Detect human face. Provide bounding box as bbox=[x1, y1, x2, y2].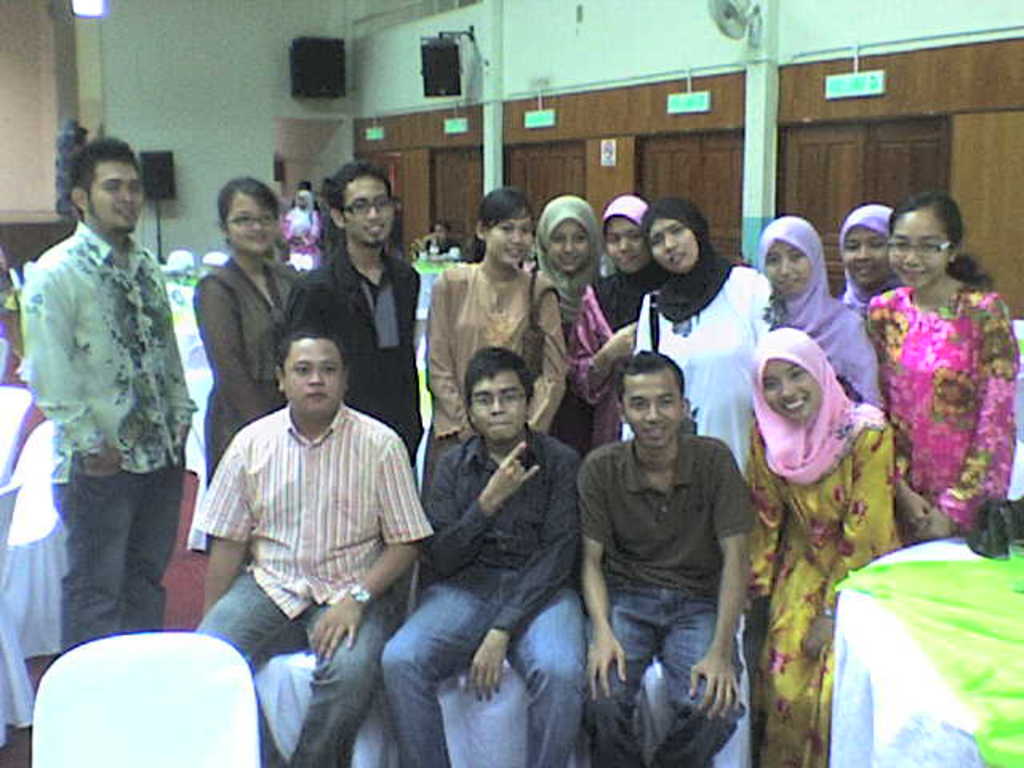
bbox=[768, 237, 813, 301].
